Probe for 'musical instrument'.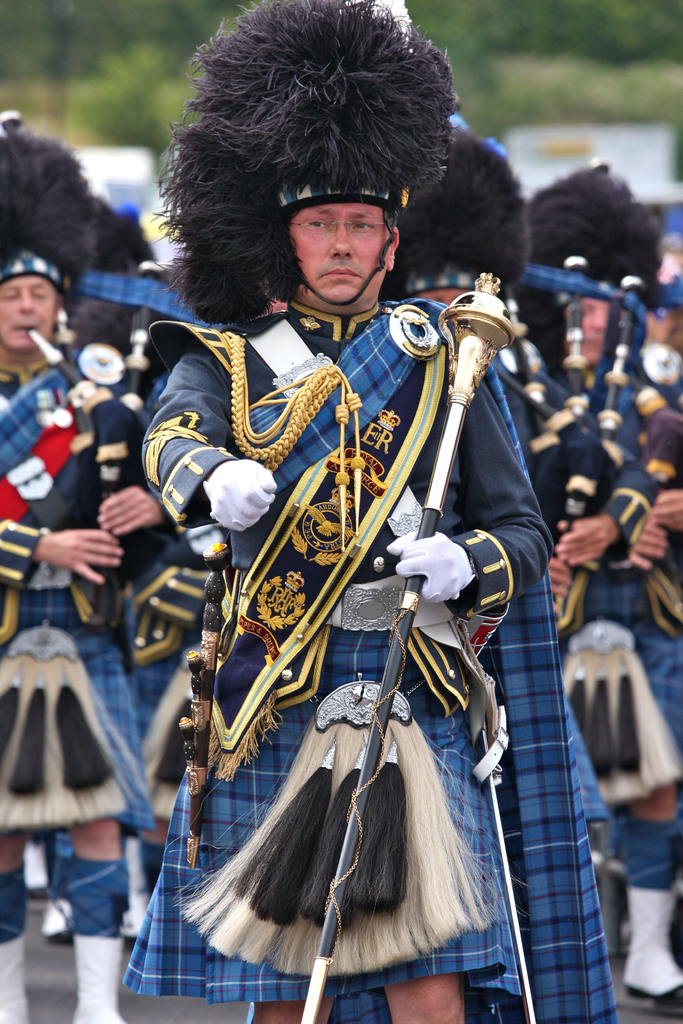
Probe result: 0 102 174 639.
